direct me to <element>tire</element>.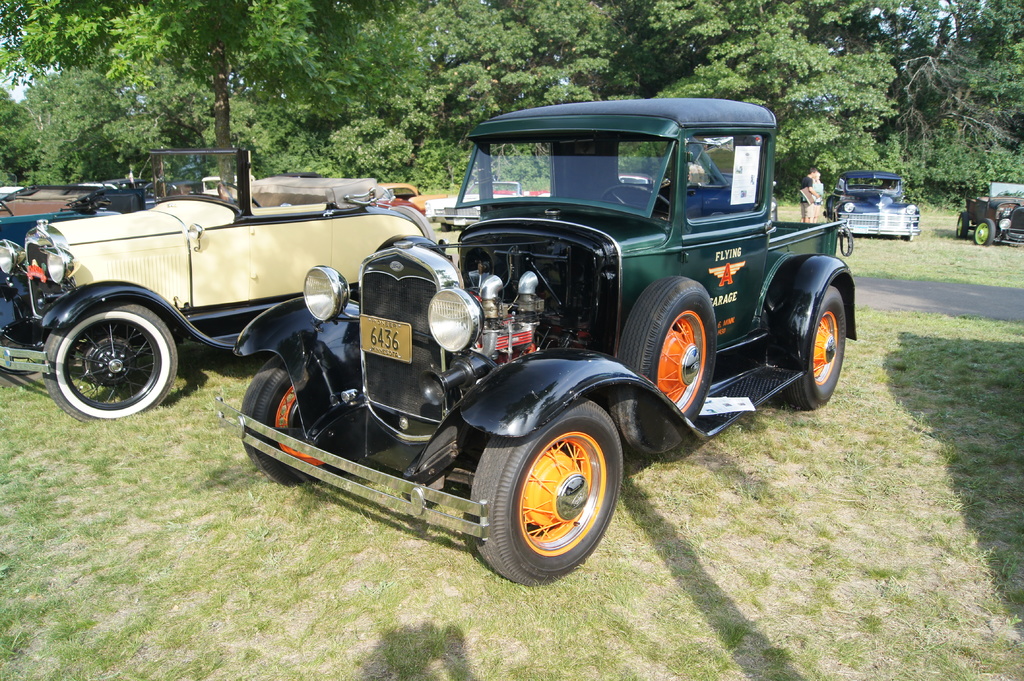
Direction: 42 301 176 422.
